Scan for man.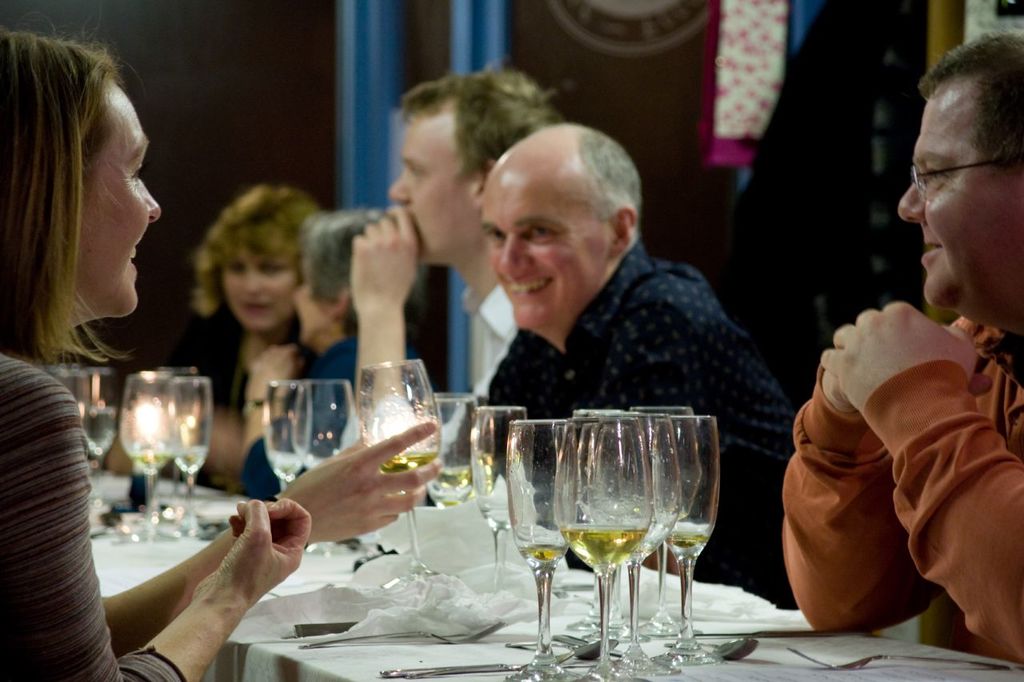
Scan result: box=[804, 78, 1023, 656].
